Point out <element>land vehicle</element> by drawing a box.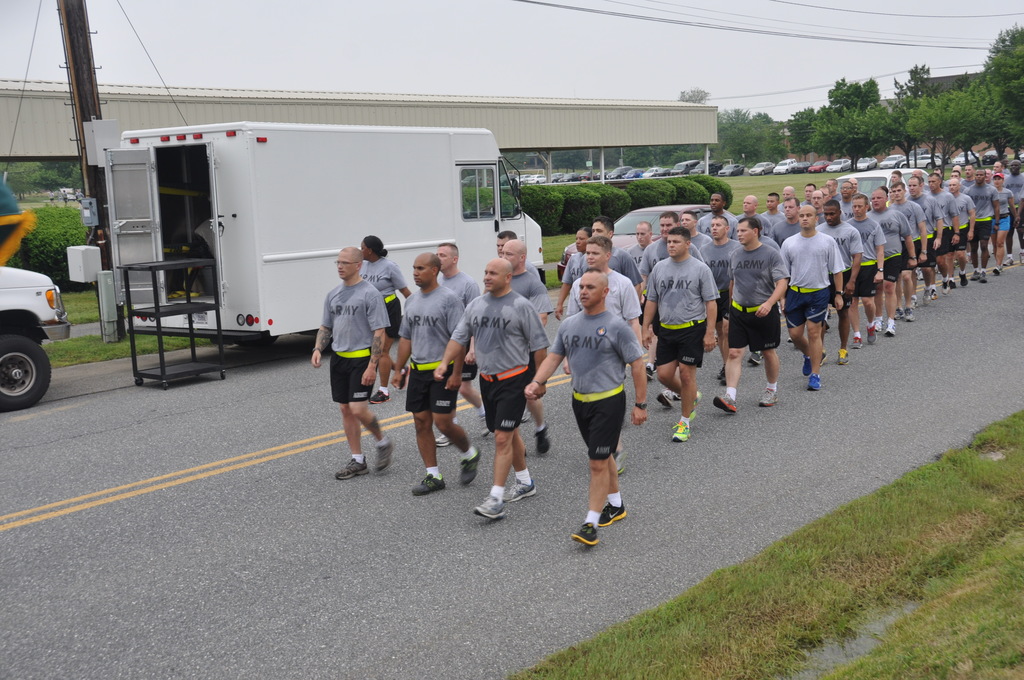
<bbox>792, 159, 812, 174</bbox>.
